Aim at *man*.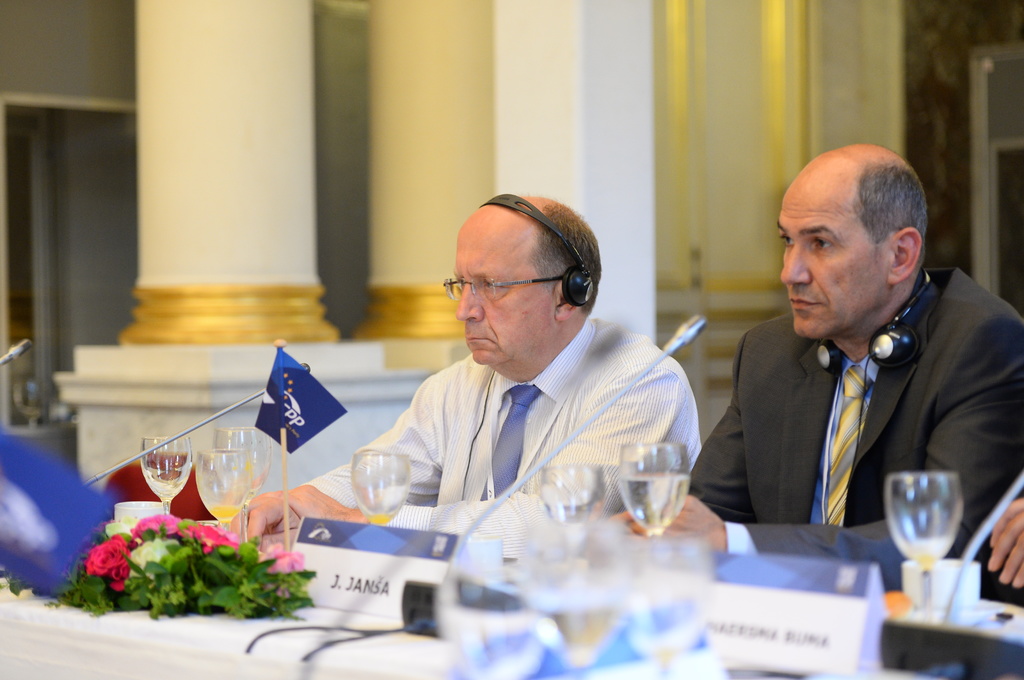
Aimed at x1=689, y1=144, x2=1012, y2=562.
